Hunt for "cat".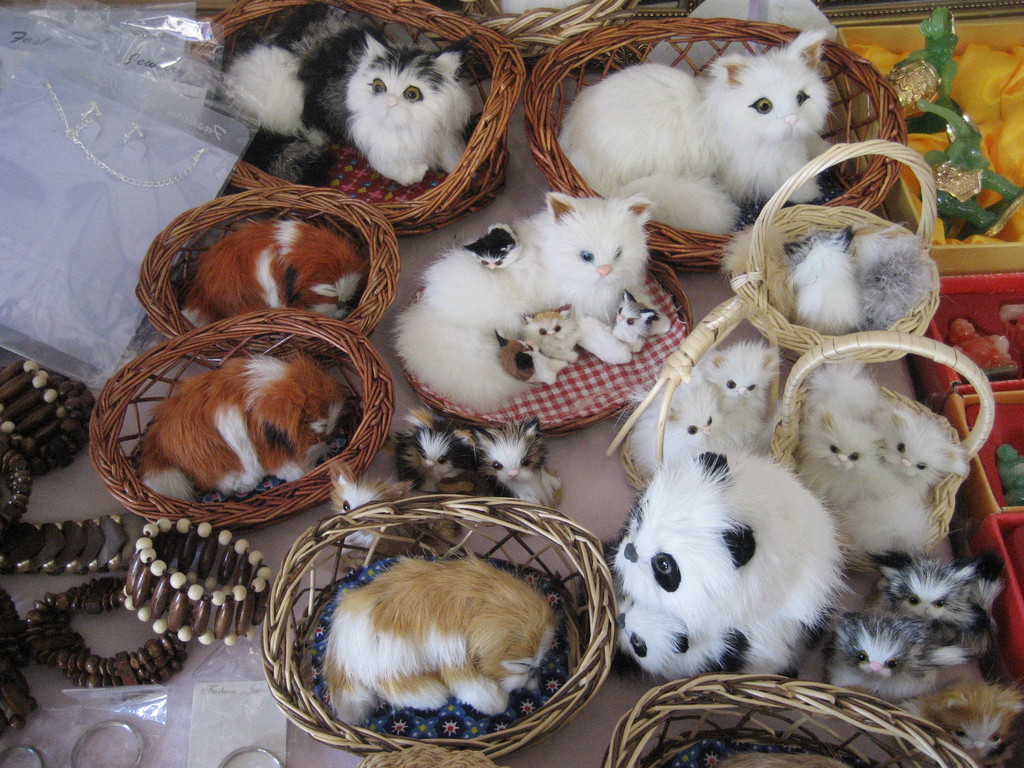
Hunted down at (452, 419, 564, 511).
